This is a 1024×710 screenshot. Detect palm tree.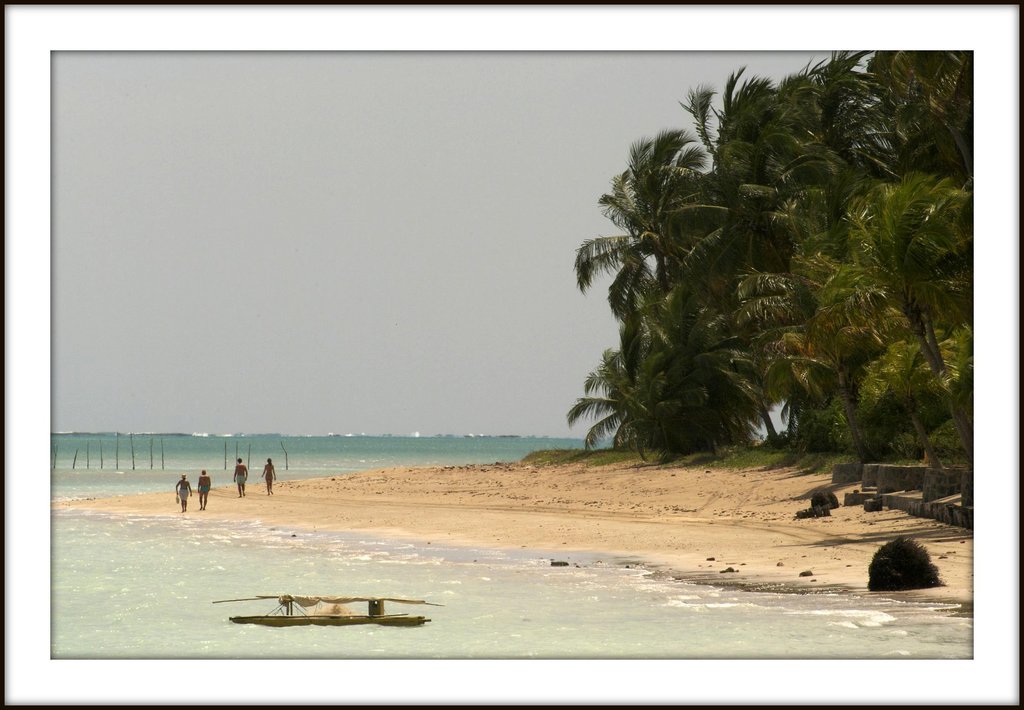
x1=814 y1=3 x2=953 y2=109.
